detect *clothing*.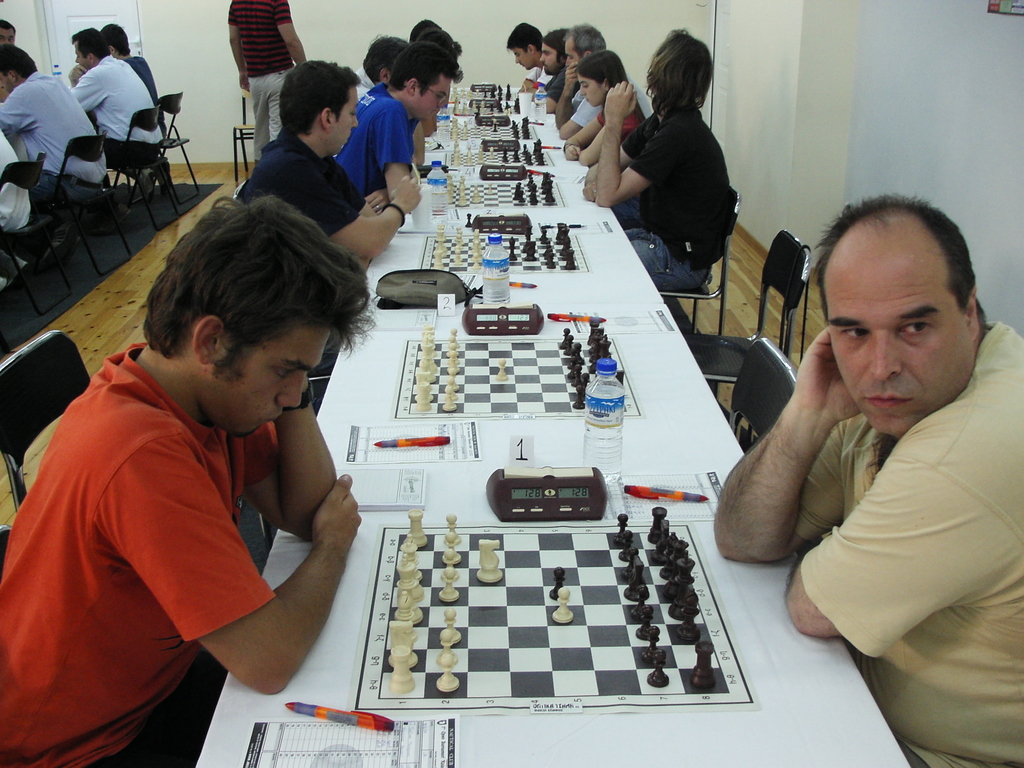
Detected at 607 65 749 265.
